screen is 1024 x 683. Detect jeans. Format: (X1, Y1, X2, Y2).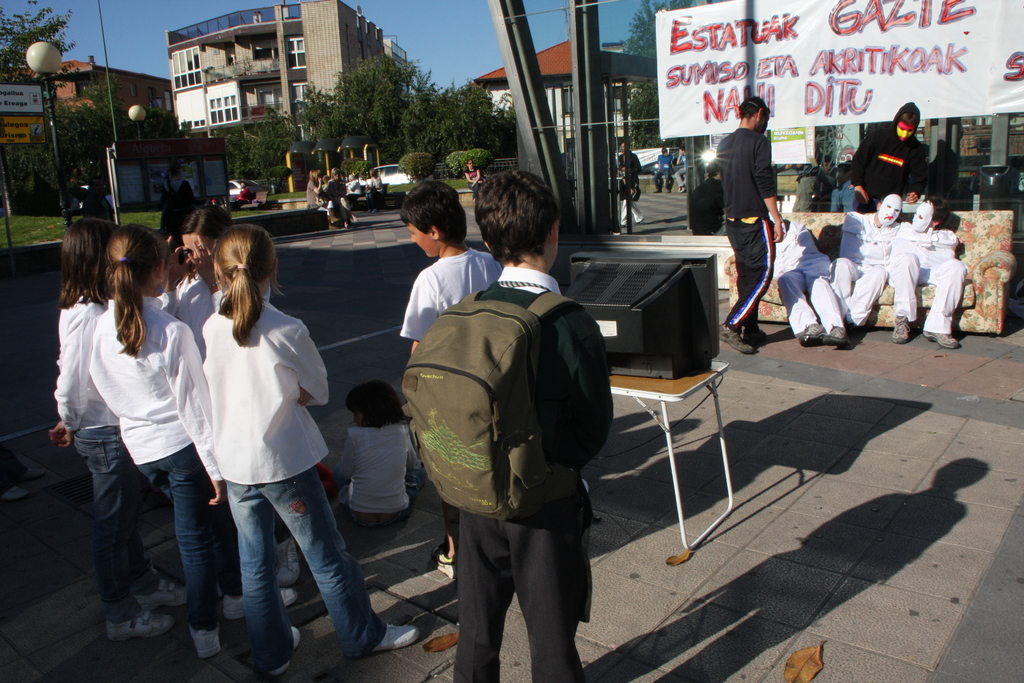
(223, 465, 388, 672).
